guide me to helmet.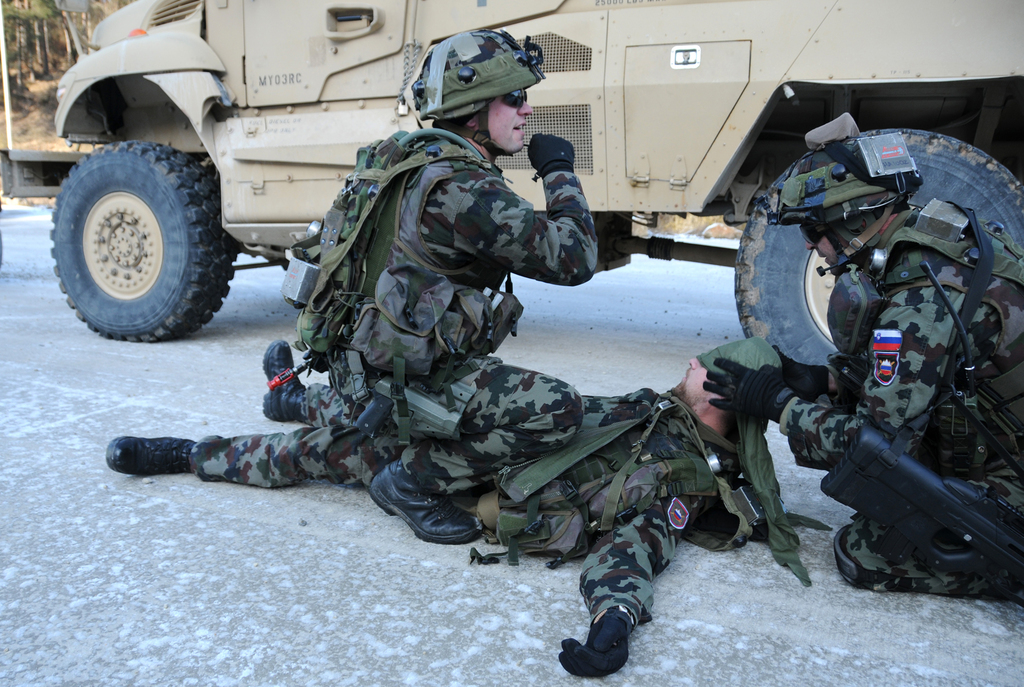
Guidance: bbox(763, 117, 927, 273).
